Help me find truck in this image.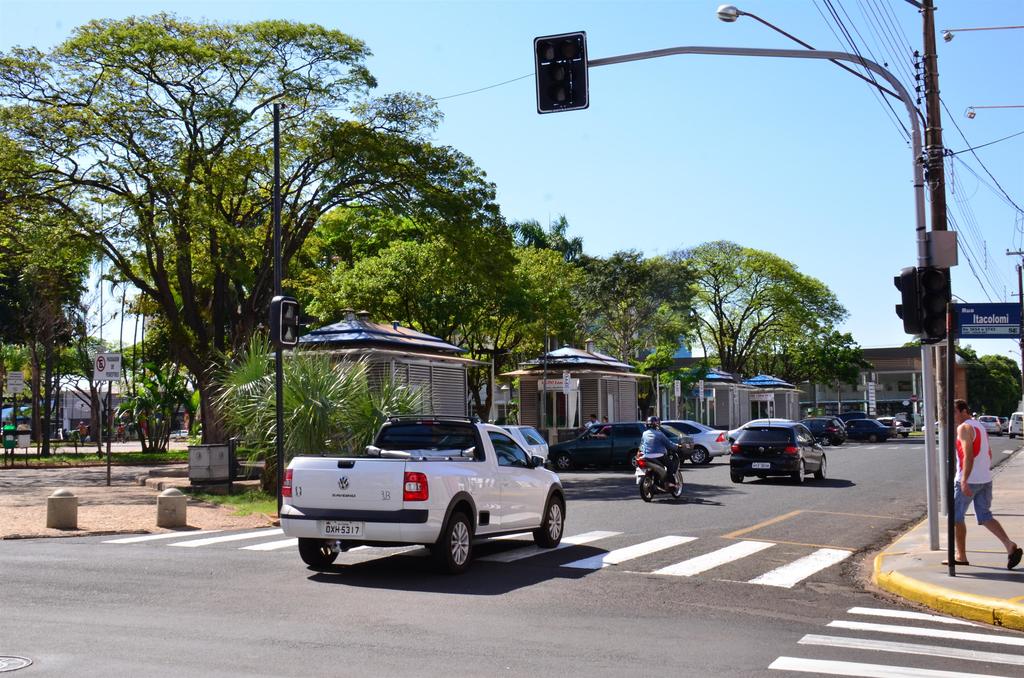
Found it: (874,415,915,439).
